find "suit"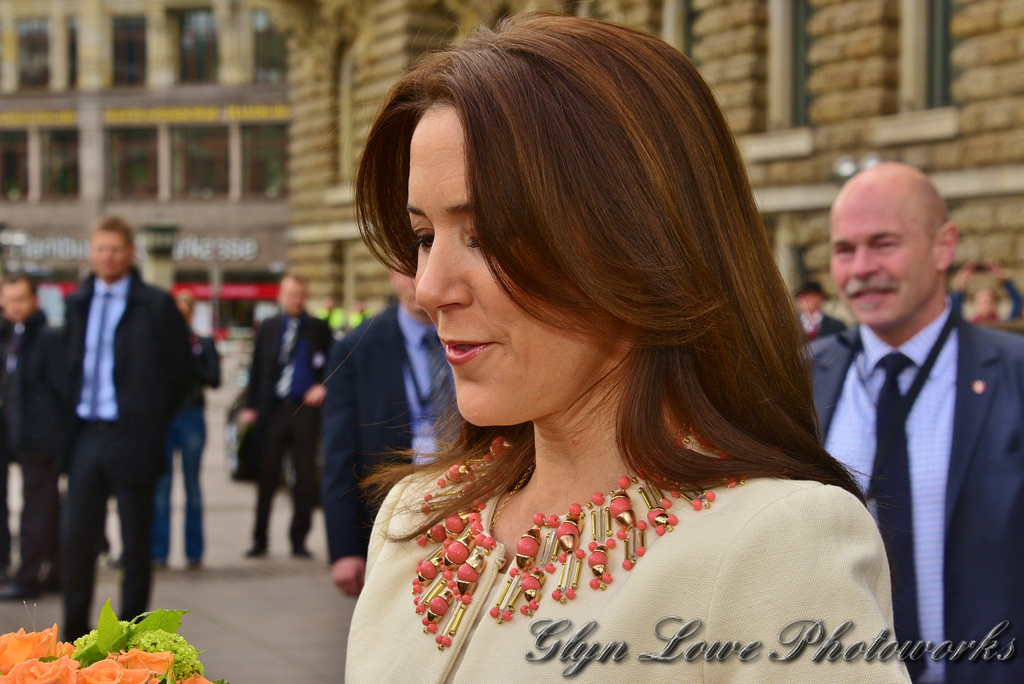
l=797, t=302, r=1023, b=683
